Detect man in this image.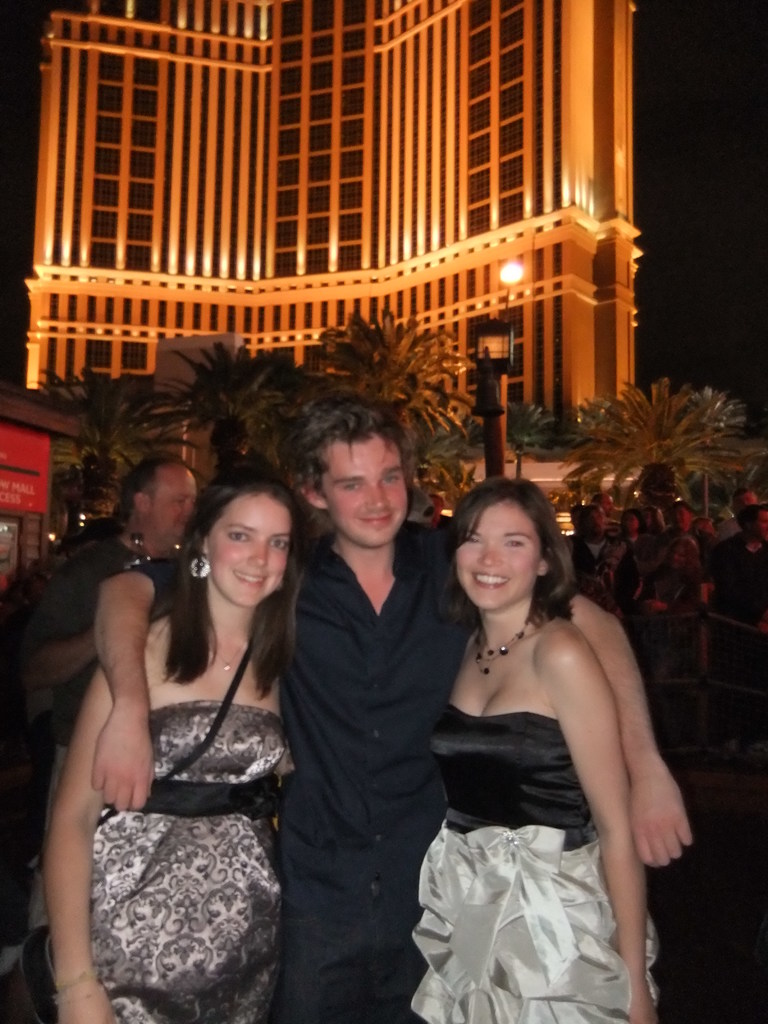
Detection: rect(710, 498, 767, 657).
